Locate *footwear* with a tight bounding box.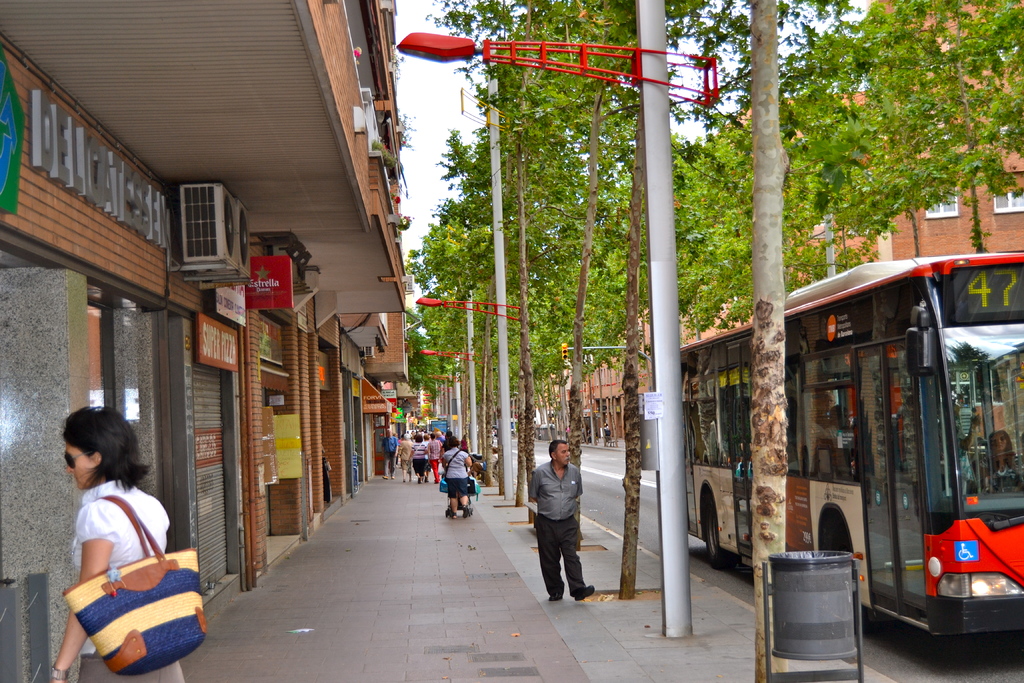
pyautogui.locateOnScreen(462, 509, 467, 518).
